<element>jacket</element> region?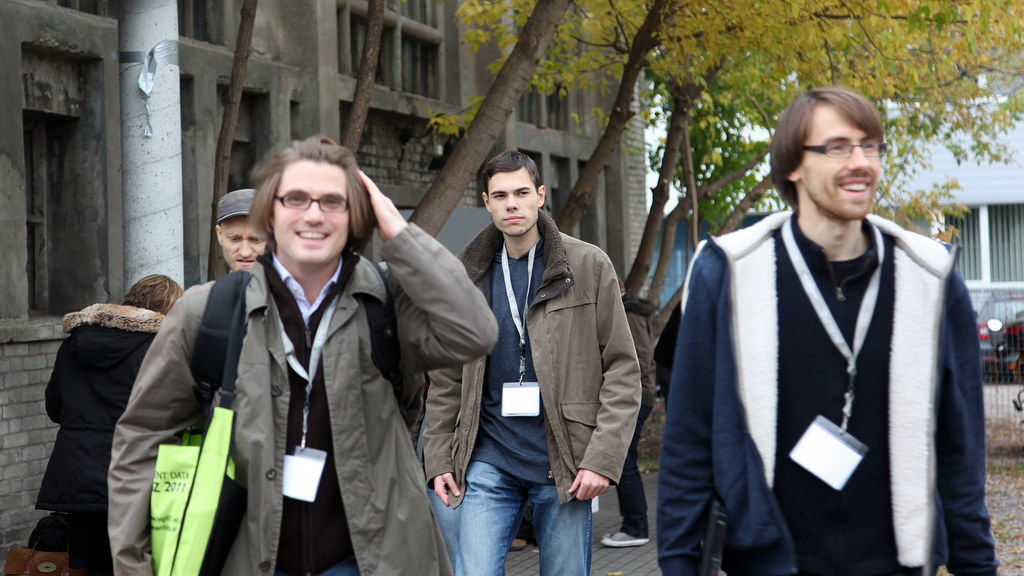
bbox=(656, 207, 1001, 575)
